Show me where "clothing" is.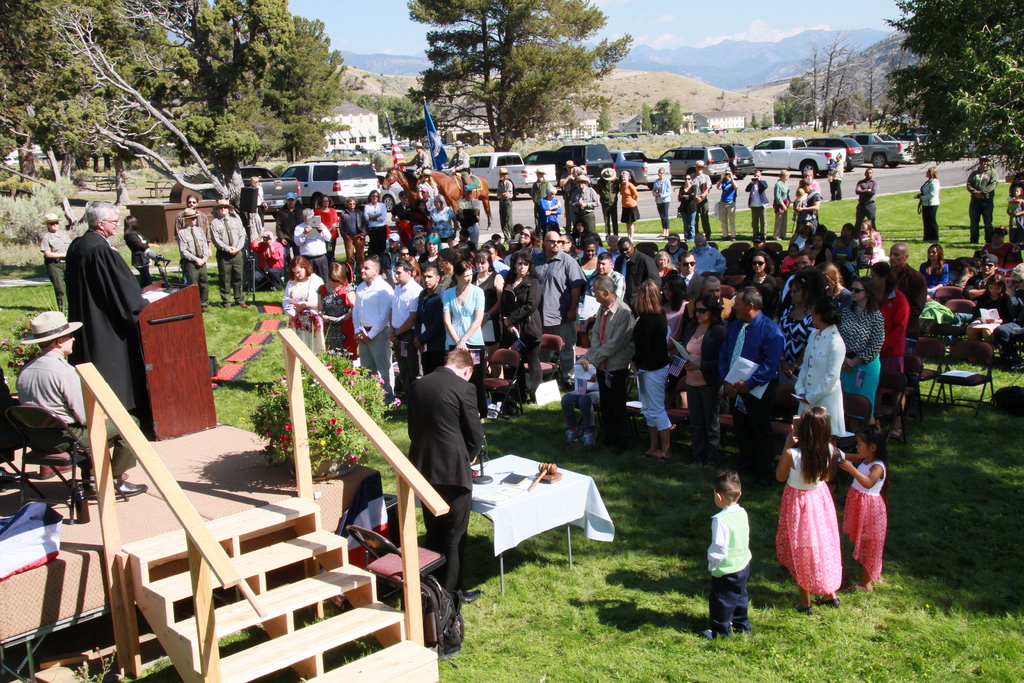
"clothing" is at x1=209, y1=212, x2=248, y2=299.
